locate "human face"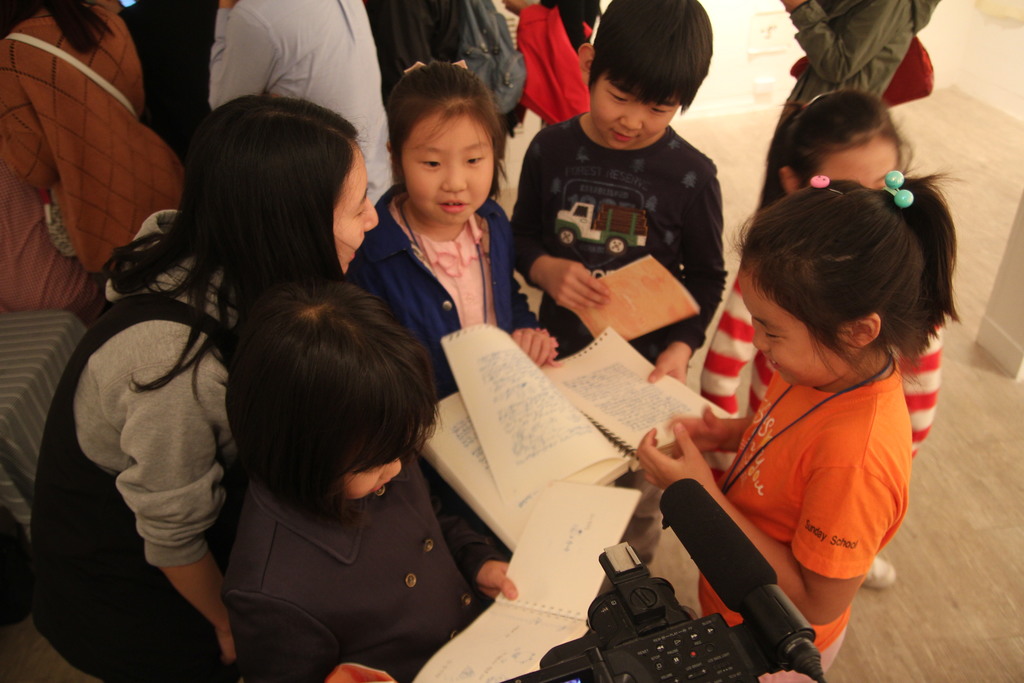
739:259:854:388
